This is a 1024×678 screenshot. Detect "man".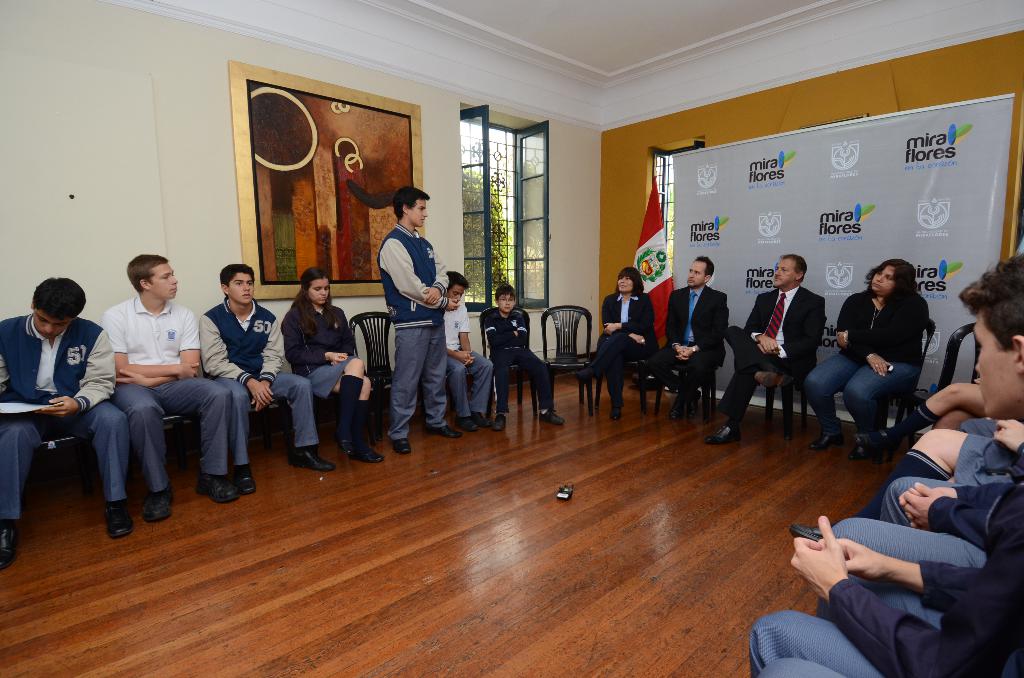
<box>705,255,827,445</box>.
